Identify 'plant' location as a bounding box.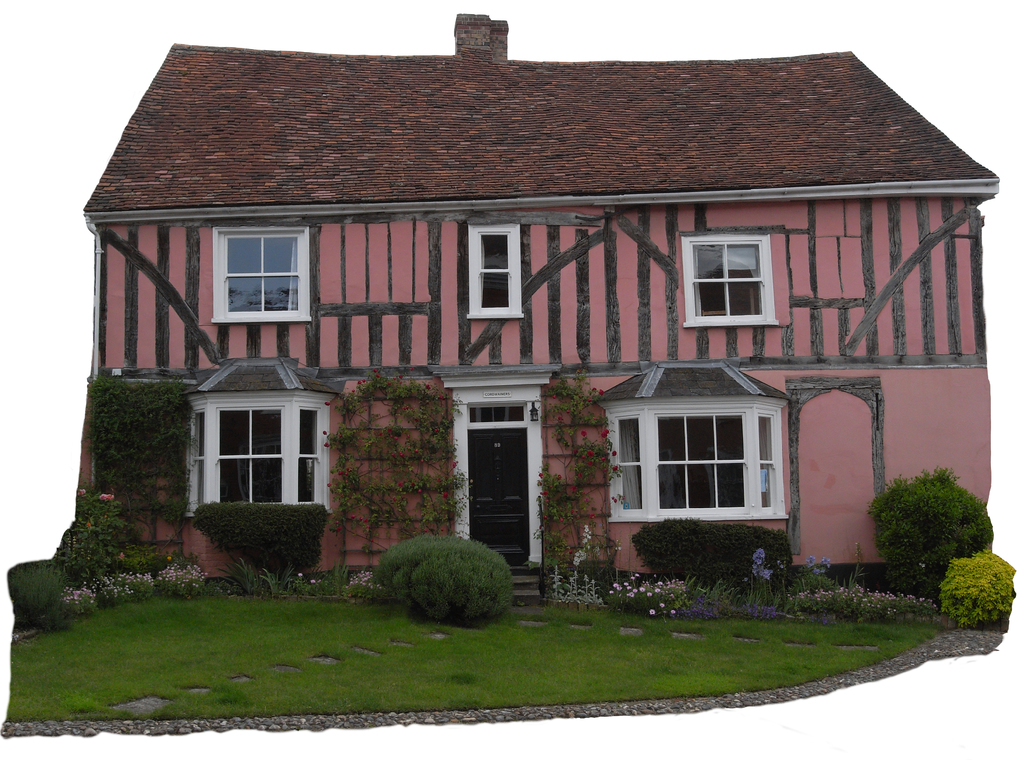
left=339, top=562, right=396, bottom=599.
